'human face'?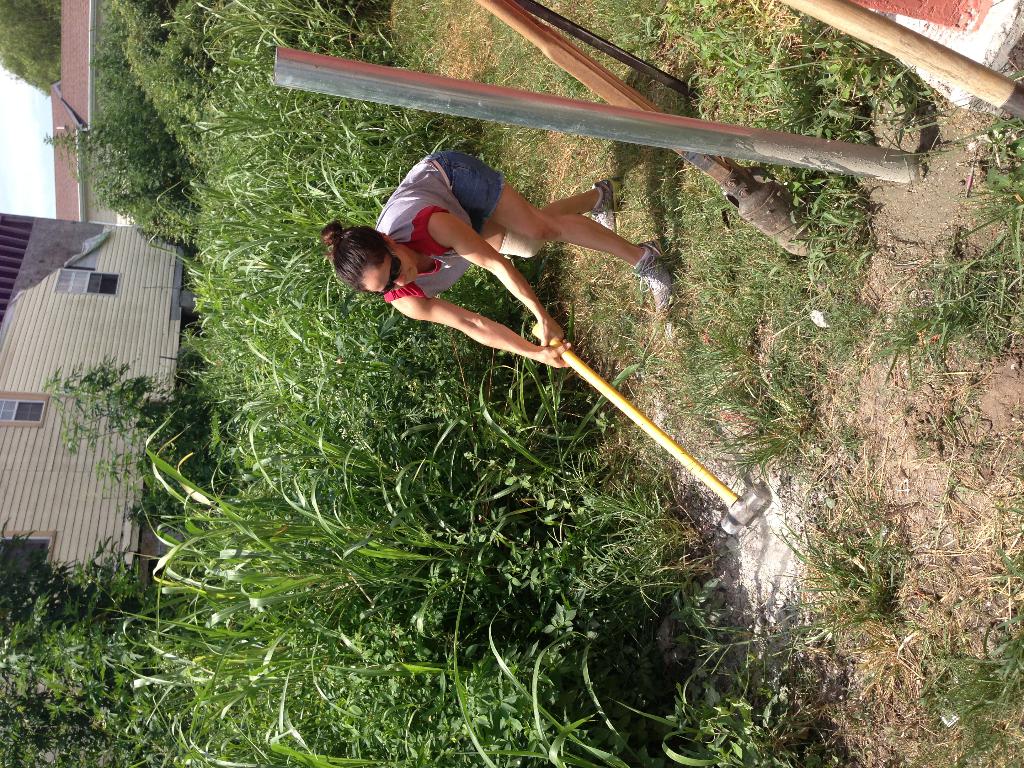
crop(369, 250, 419, 291)
